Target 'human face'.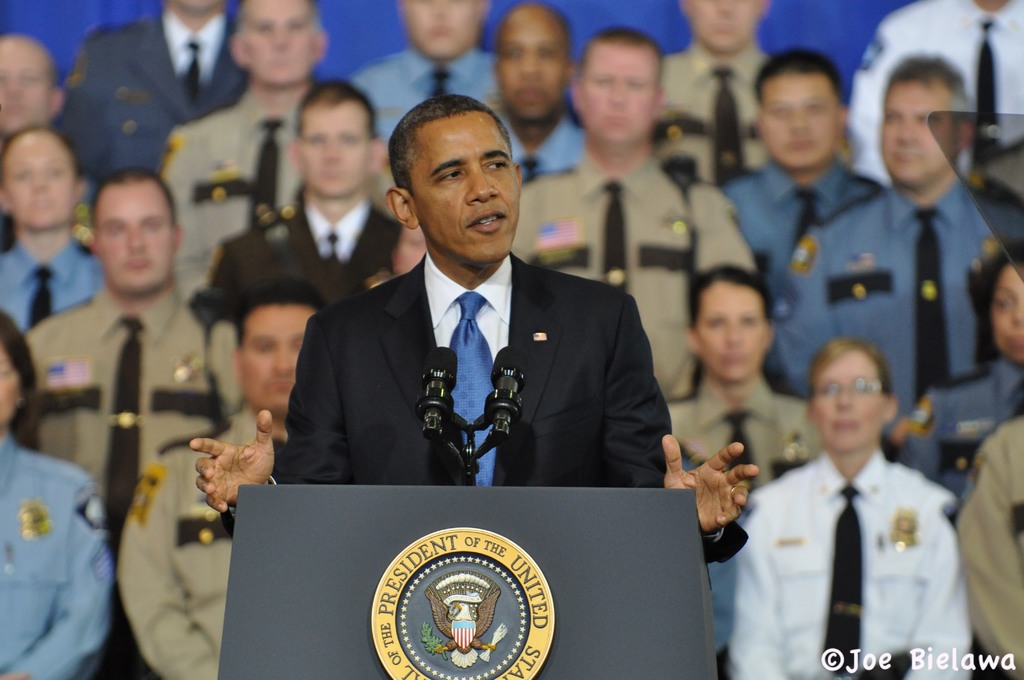
Target region: 757 72 841 166.
